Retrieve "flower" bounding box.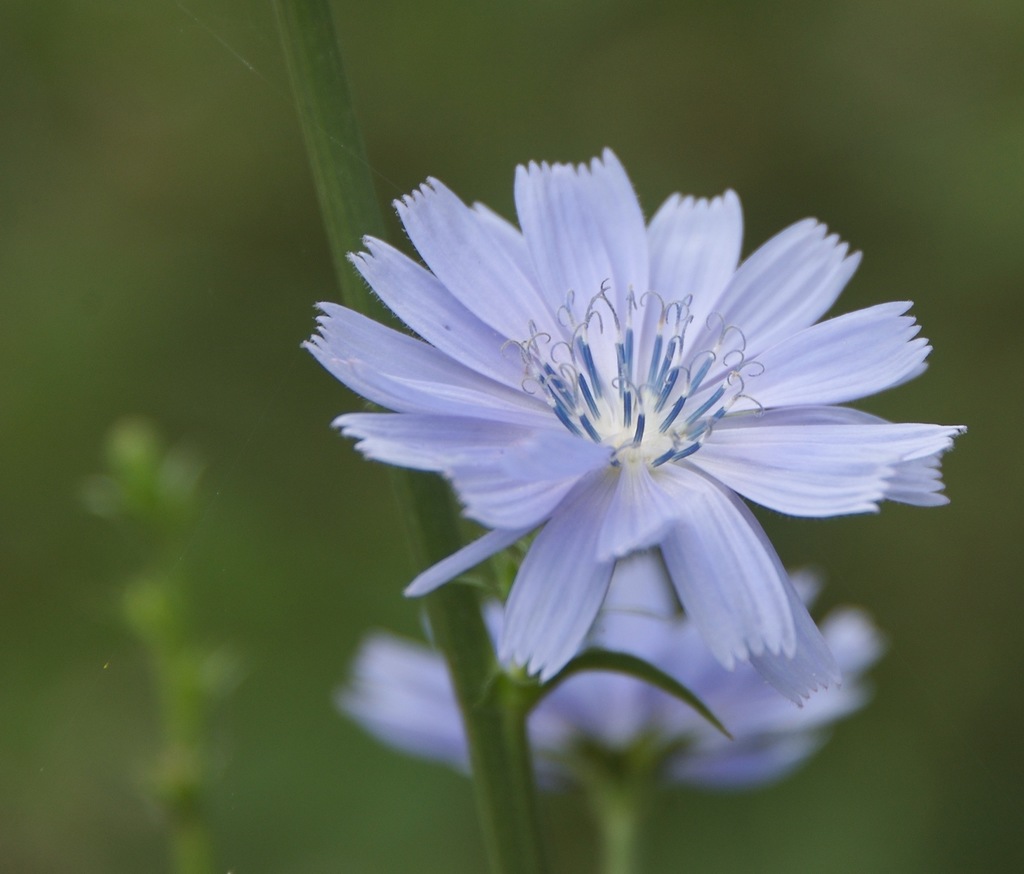
Bounding box: 286 141 964 761.
